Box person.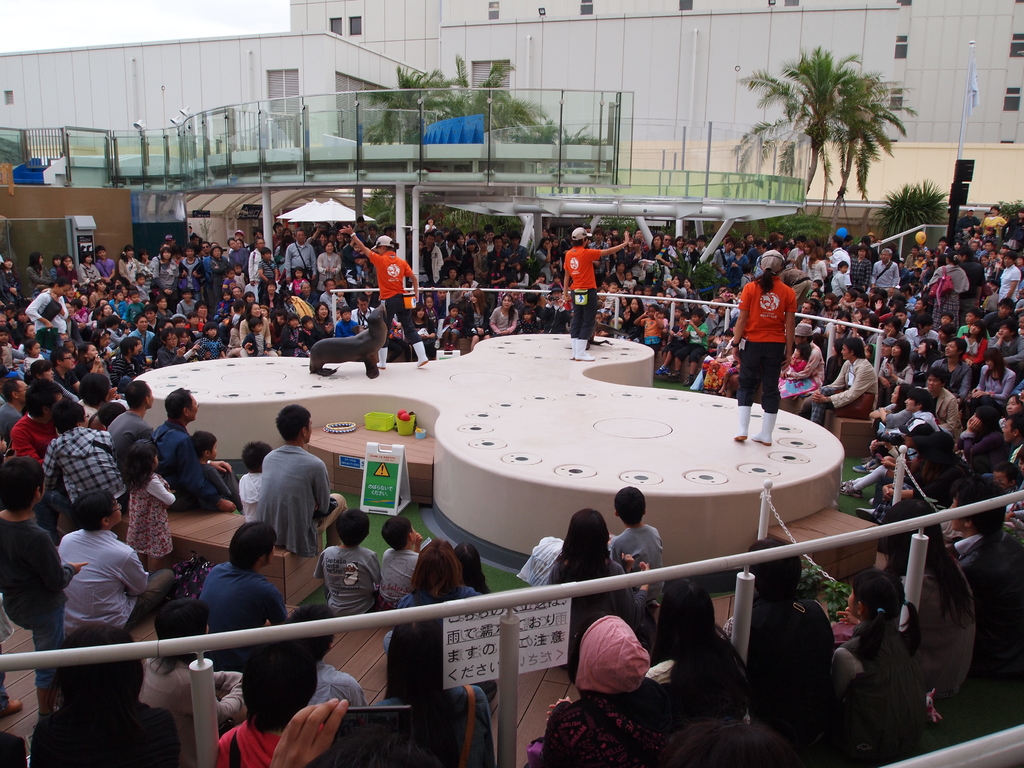
region(637, 229, 650, 249).
